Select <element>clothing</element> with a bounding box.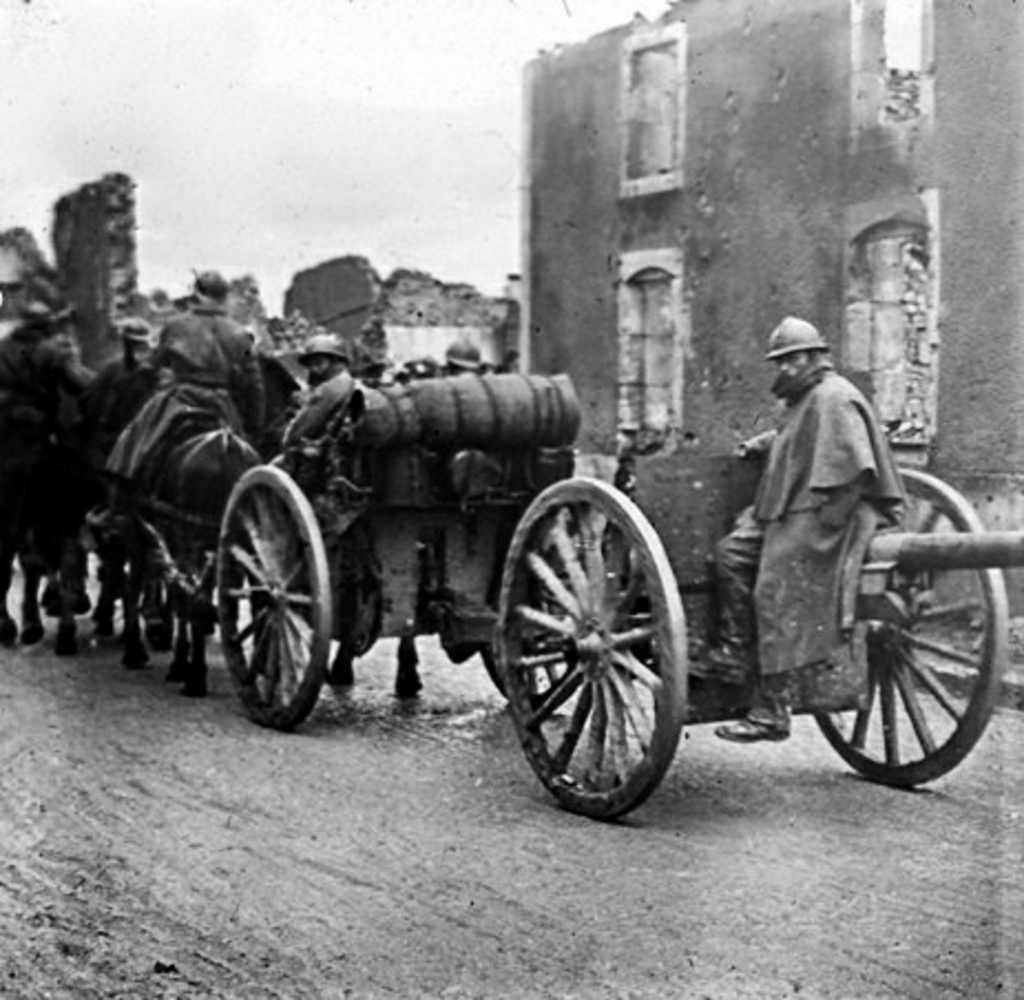
bbox(95, 288, 270, 482).
